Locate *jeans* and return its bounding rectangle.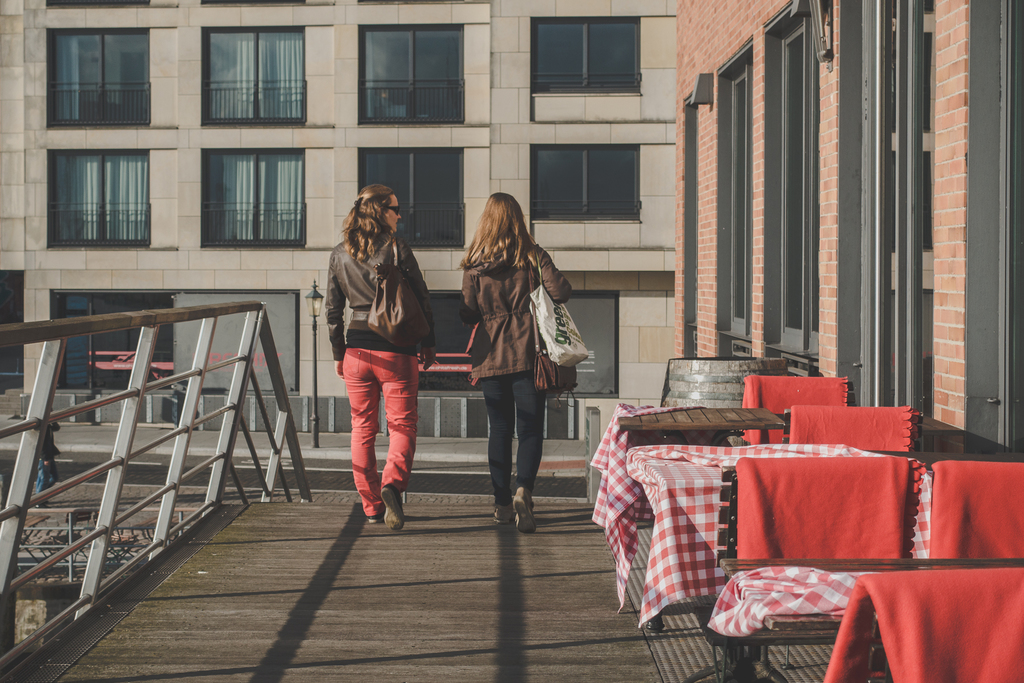
x1=471, y1=366, x2=561, y2=515.
